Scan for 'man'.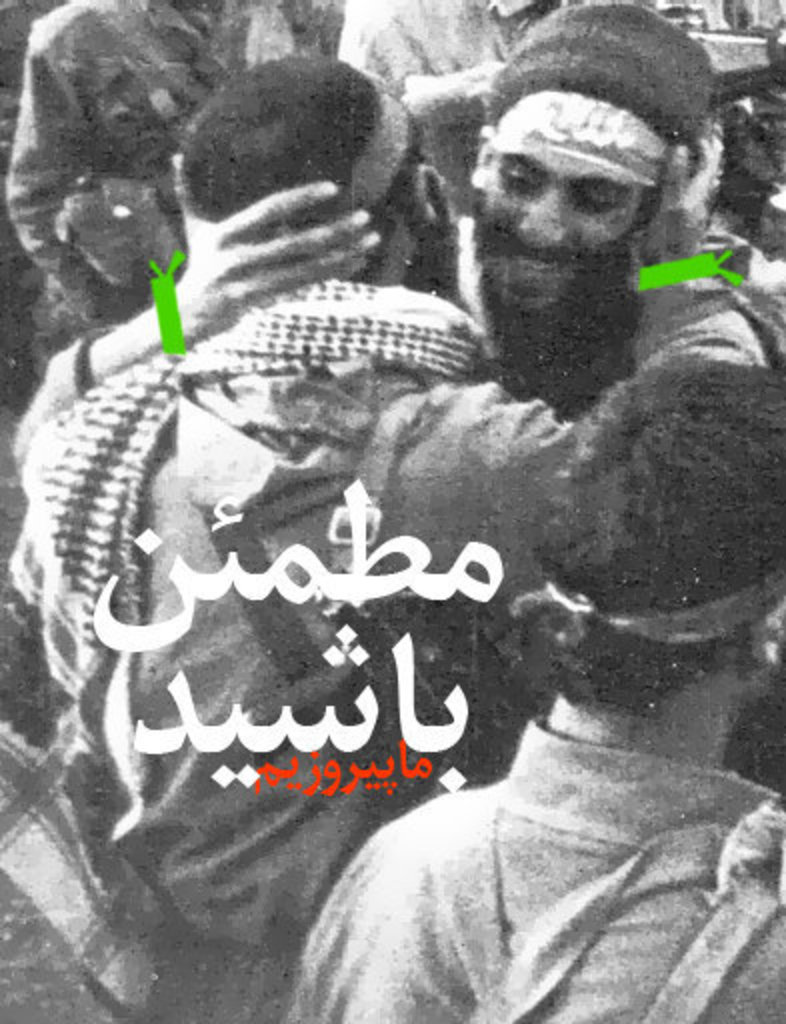
Scan result: 276/364/784/1022.
